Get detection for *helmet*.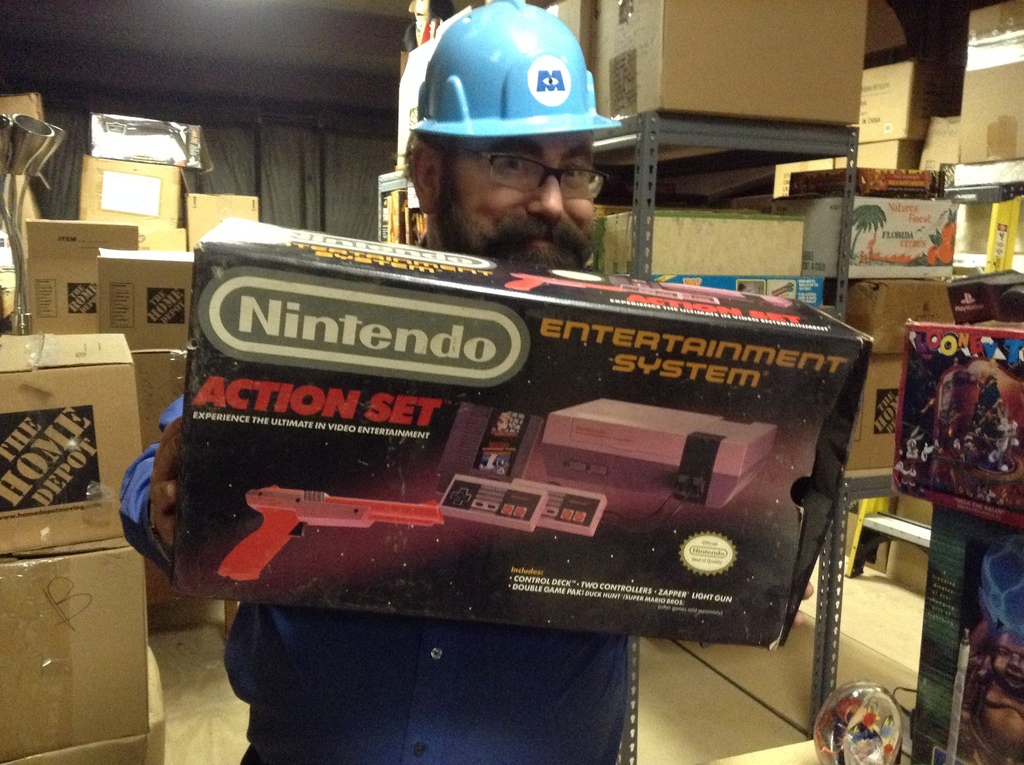
Detection: BBox(363, 27, 646, 259).
